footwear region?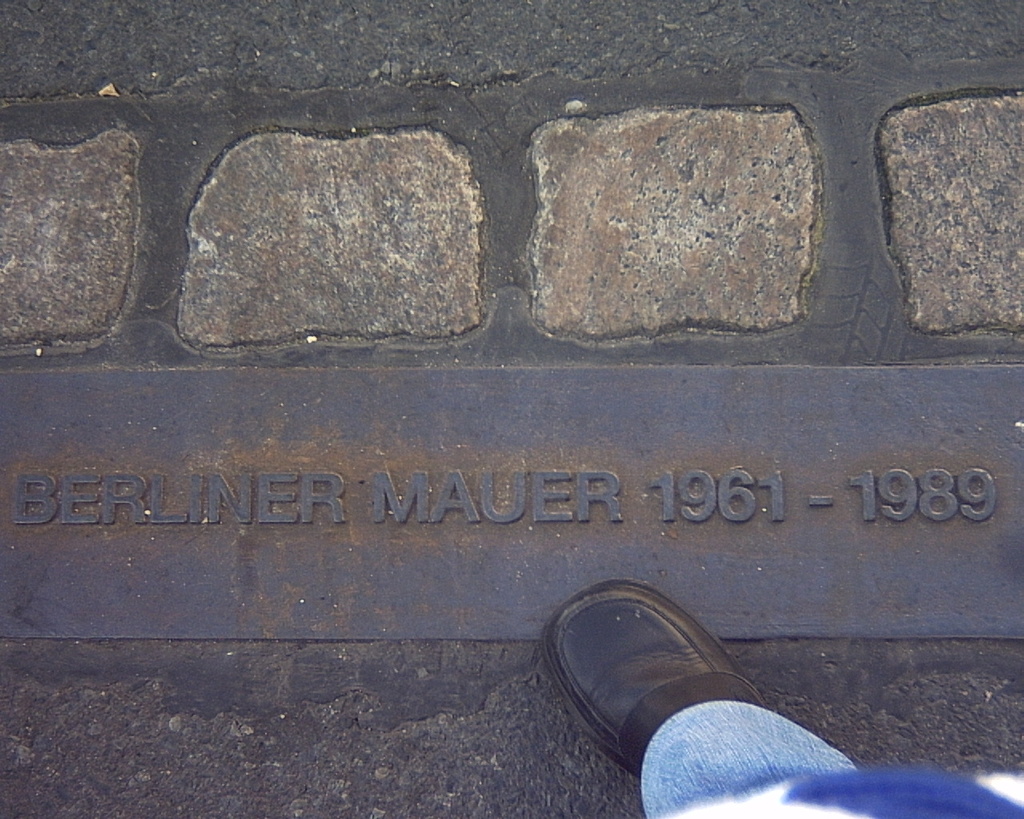
bbox=[543, 596, 794, 766]
